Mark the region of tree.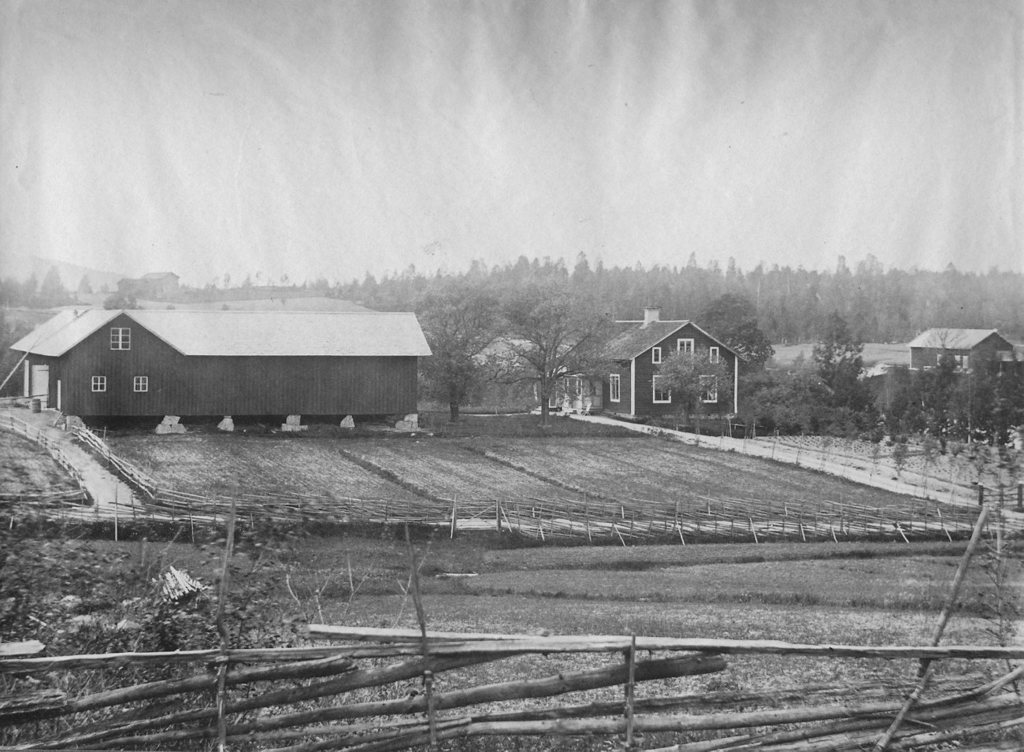
Region: (left=76, top=272, right=96, bottom=295).
